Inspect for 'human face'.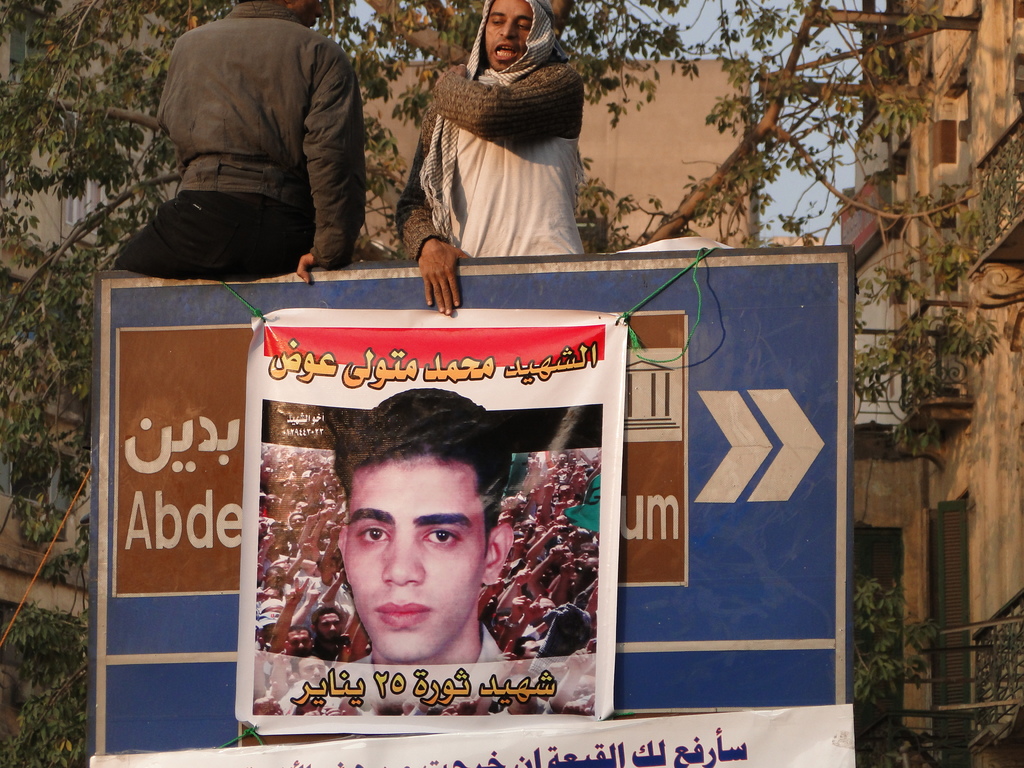
Inspection: region(484, 0, 534, 73).
